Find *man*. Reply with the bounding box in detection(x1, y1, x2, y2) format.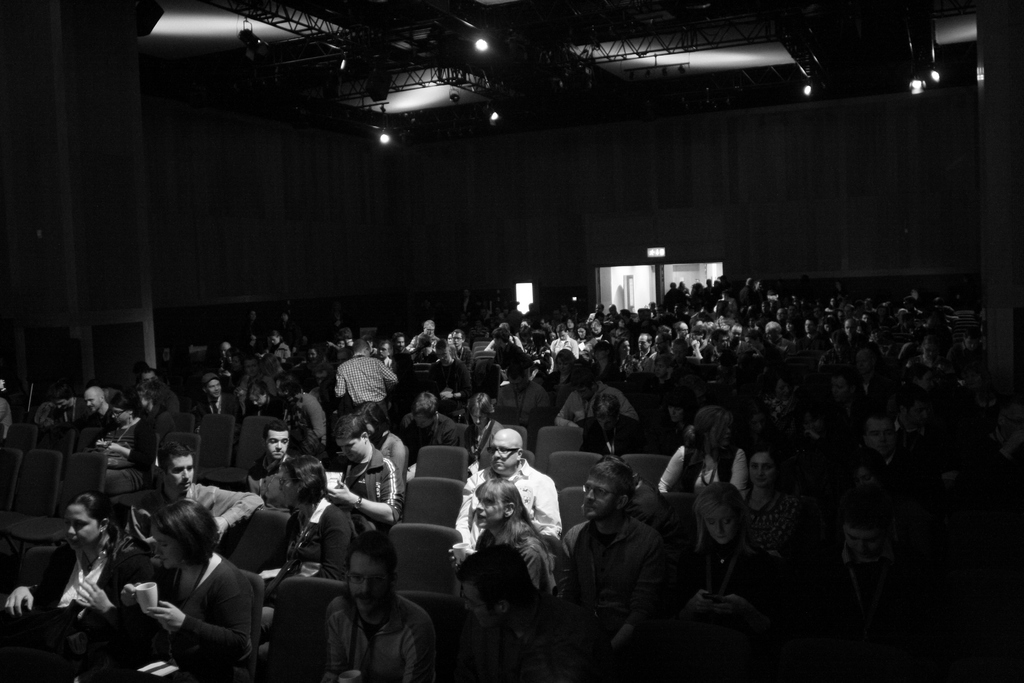
detection(765, 315, 790, 350).
